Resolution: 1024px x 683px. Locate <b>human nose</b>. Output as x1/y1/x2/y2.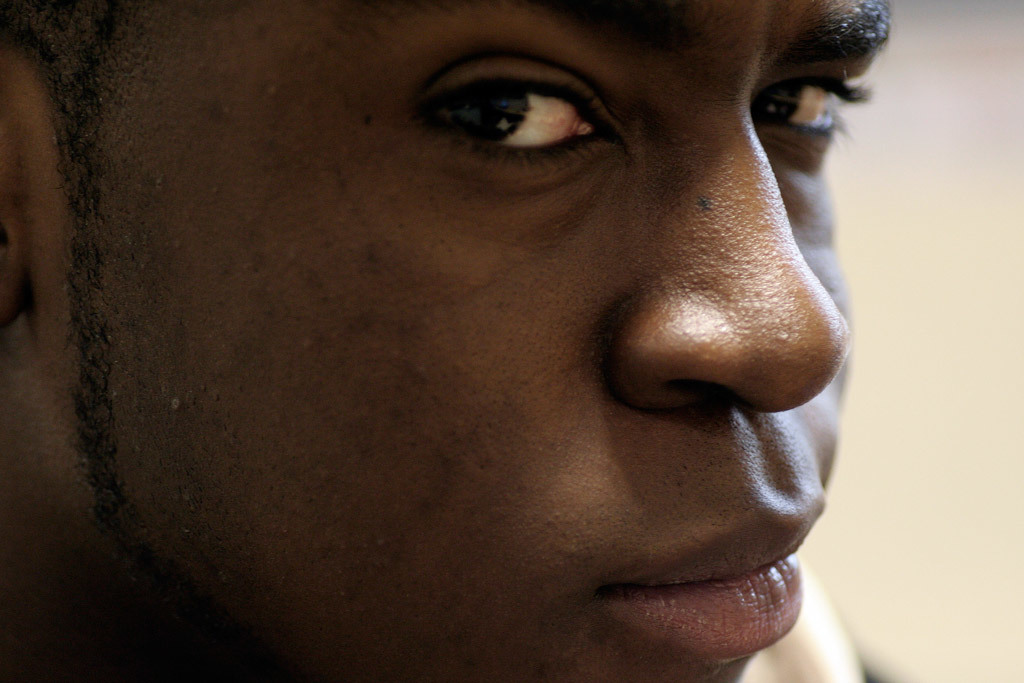
626/88/849/413.
